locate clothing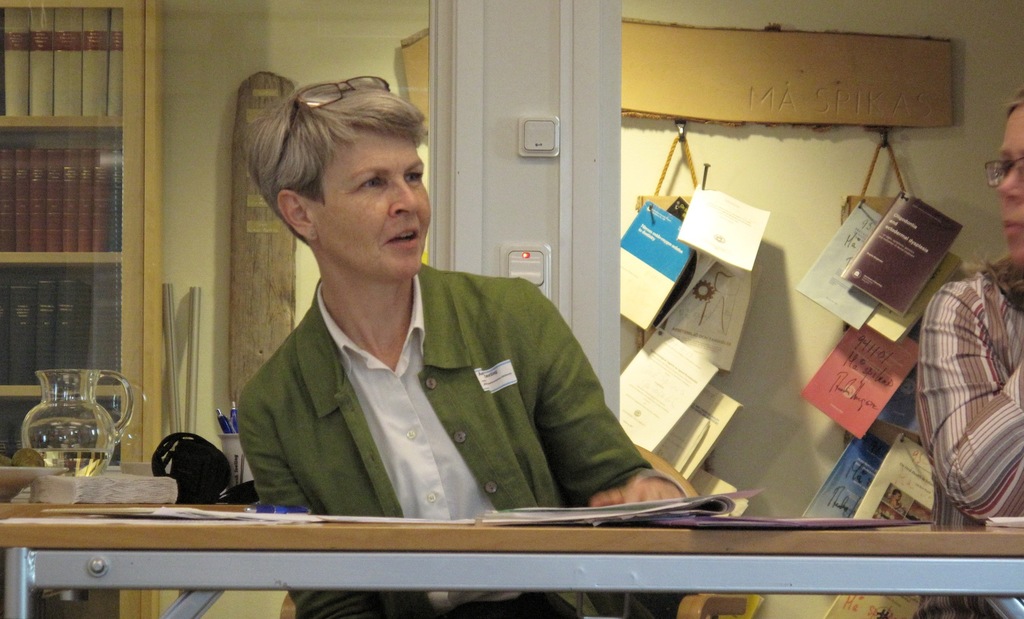
910 228 1014 544
